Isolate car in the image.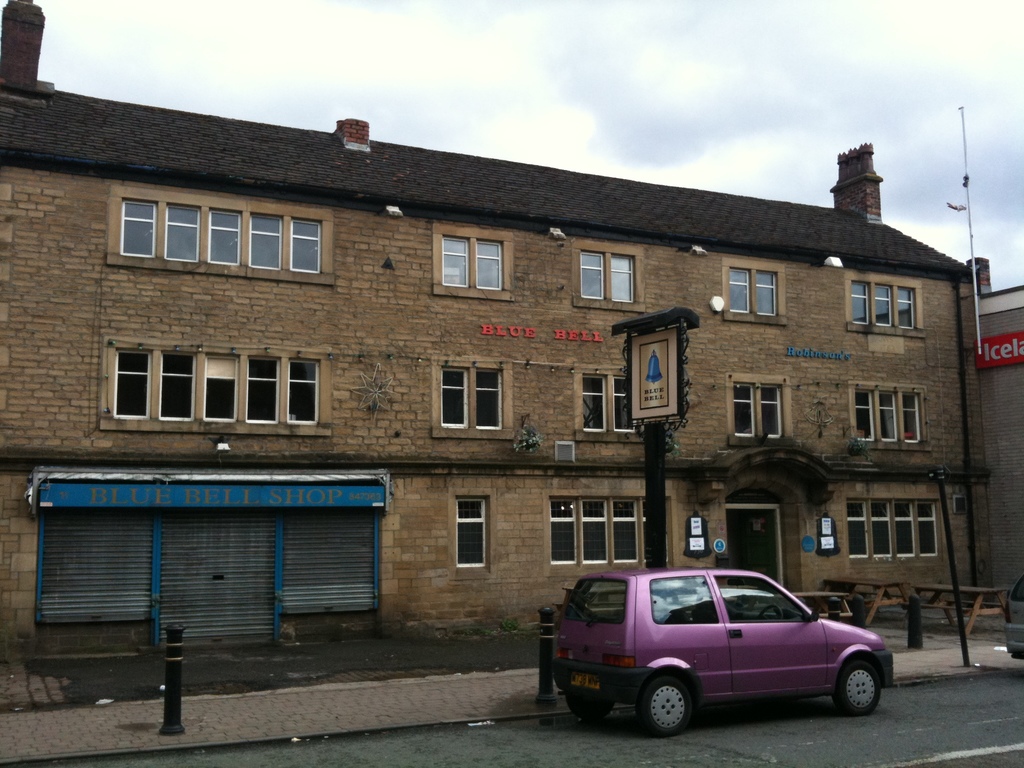
Isolated region: left=542, top=572, right=884, bottom=740.
